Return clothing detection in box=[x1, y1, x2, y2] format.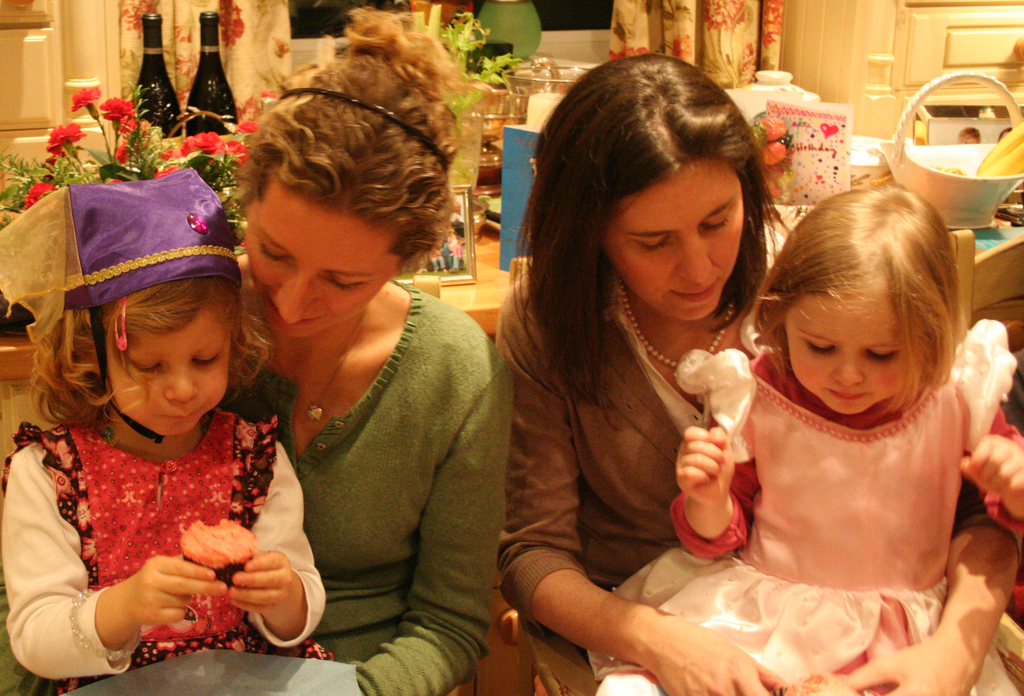
box=[589, 319, 1023, 695].
